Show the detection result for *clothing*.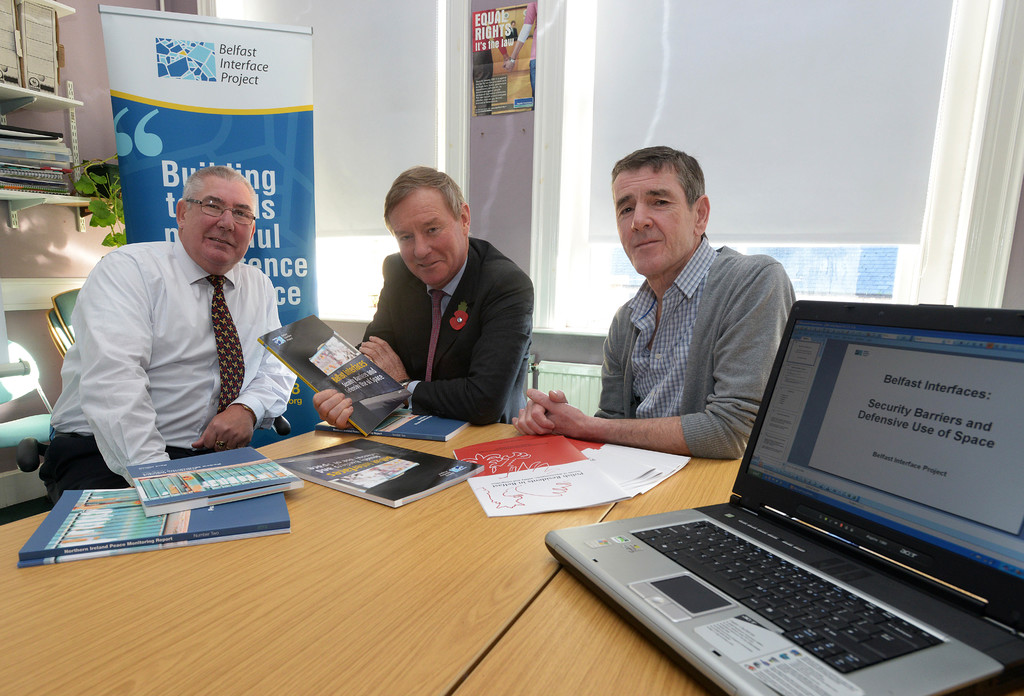
select_region(43, 241, 298, 510).
